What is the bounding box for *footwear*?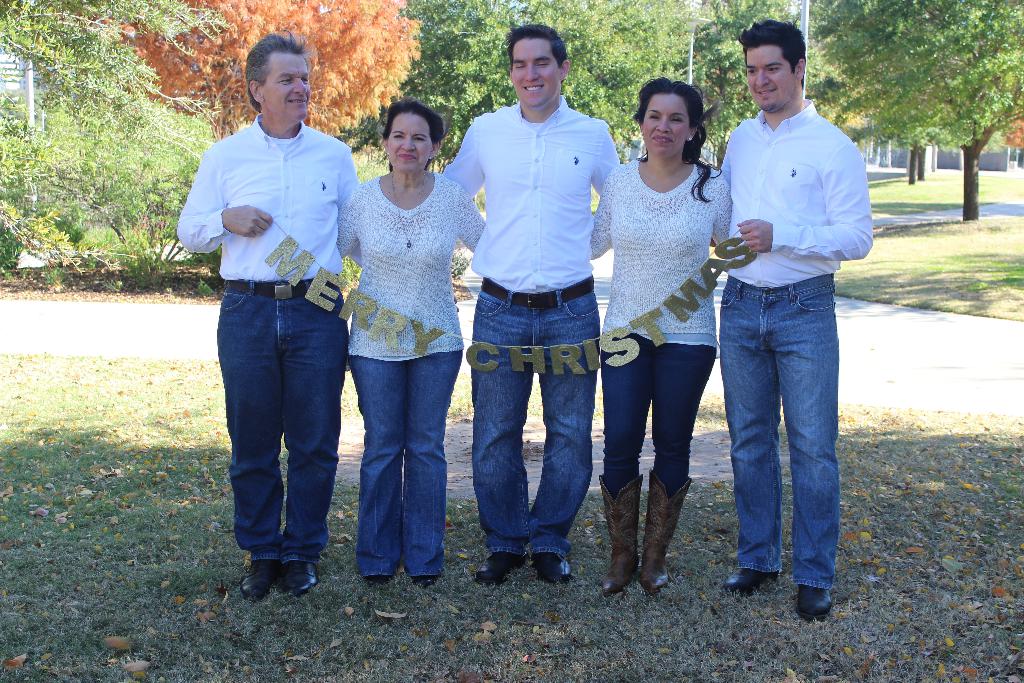
(234, 551, 276, 607).
